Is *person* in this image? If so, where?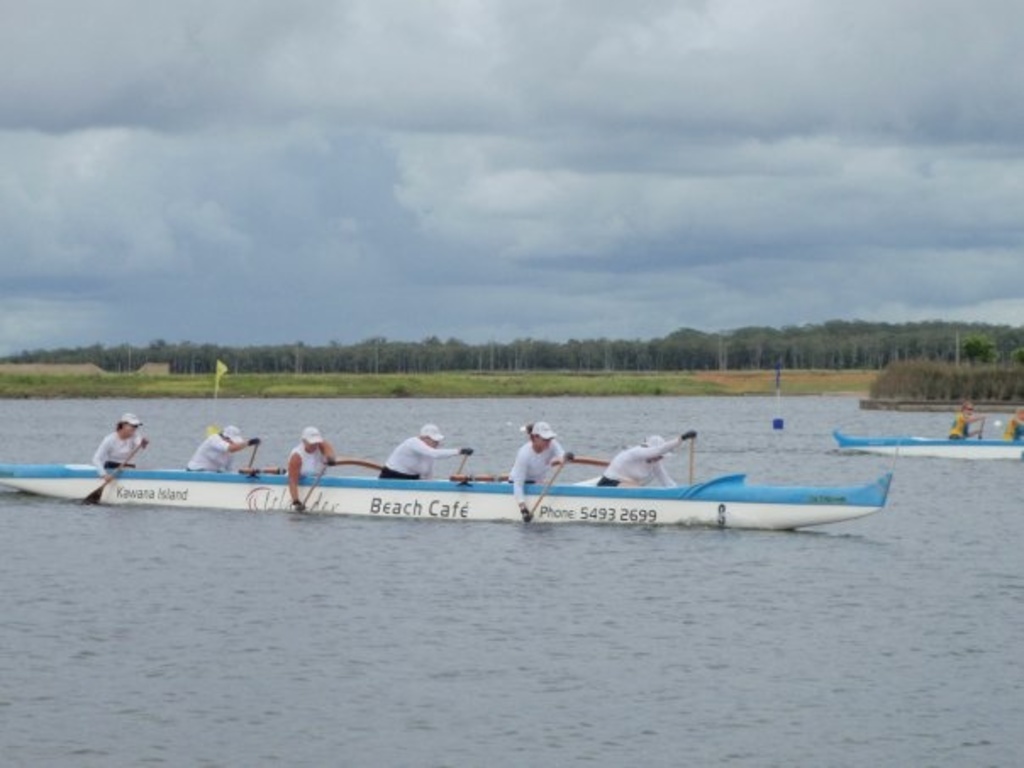
Yes, at bbox=(188, 422, 266, 471).
